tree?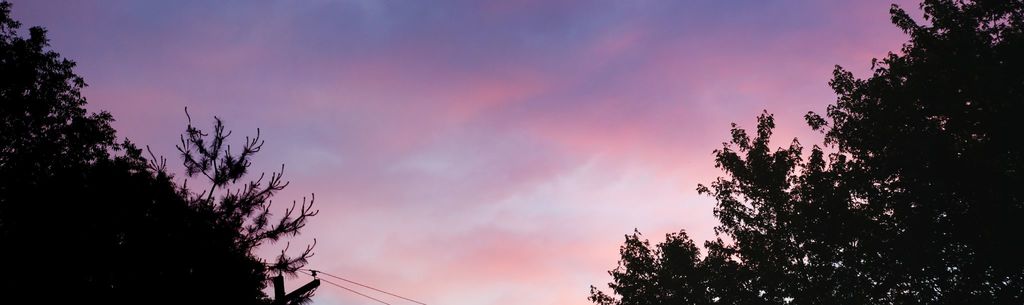
[left=0, top=5, right=315, bottom=304]
